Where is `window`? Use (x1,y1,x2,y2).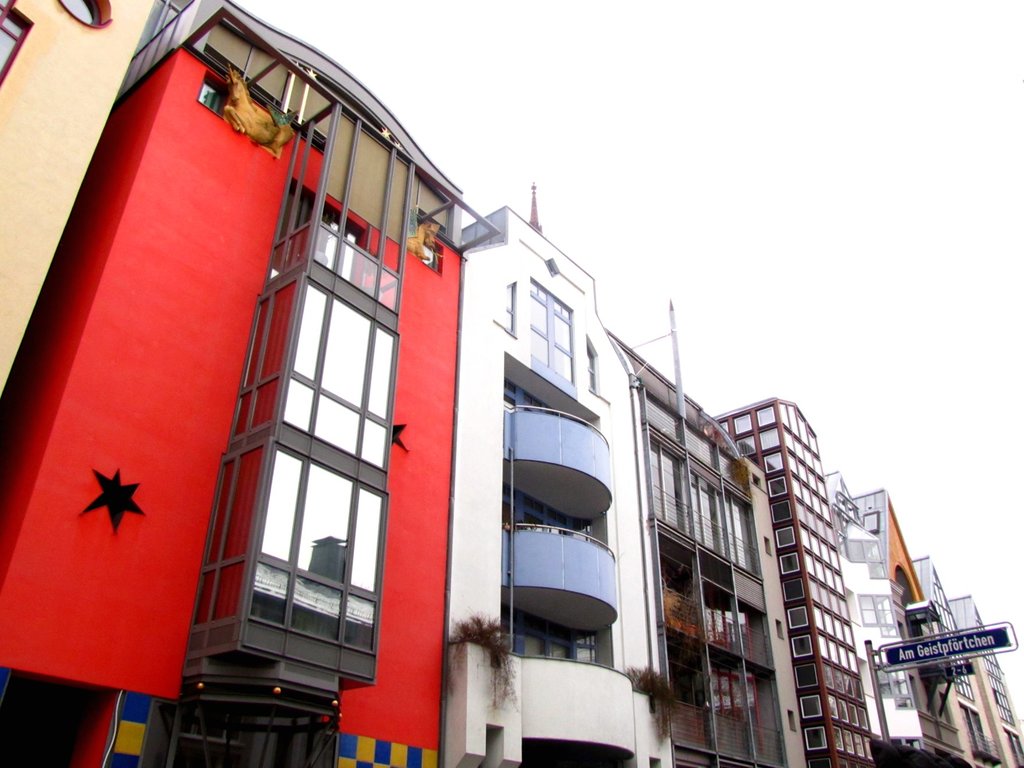
(529,275,572,385).
